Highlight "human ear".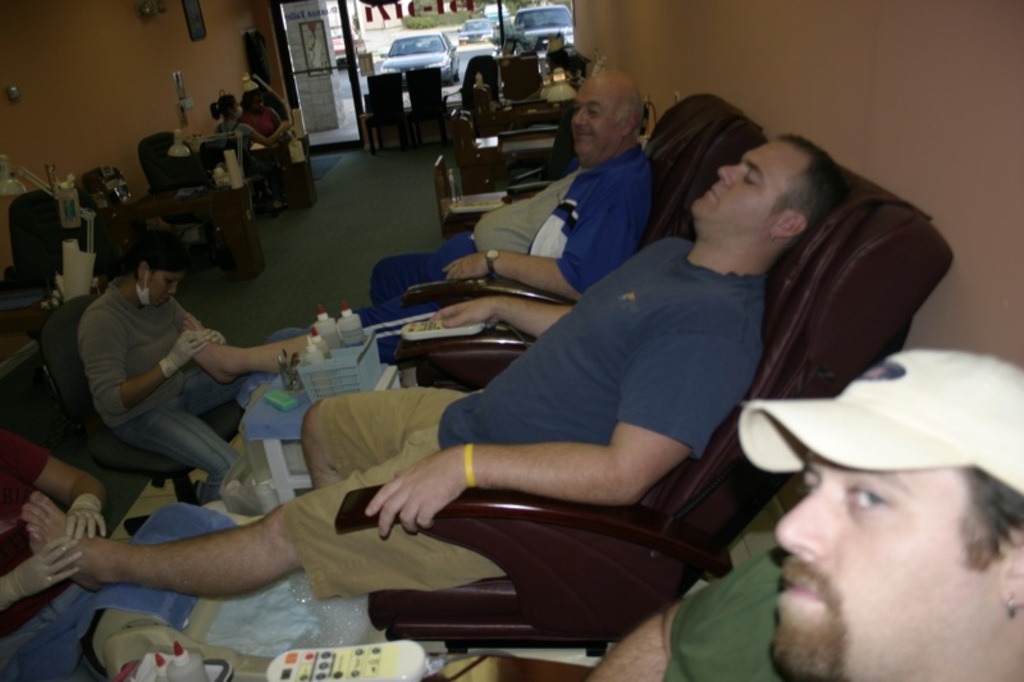
Highlighted region: [769,215,806,241].
